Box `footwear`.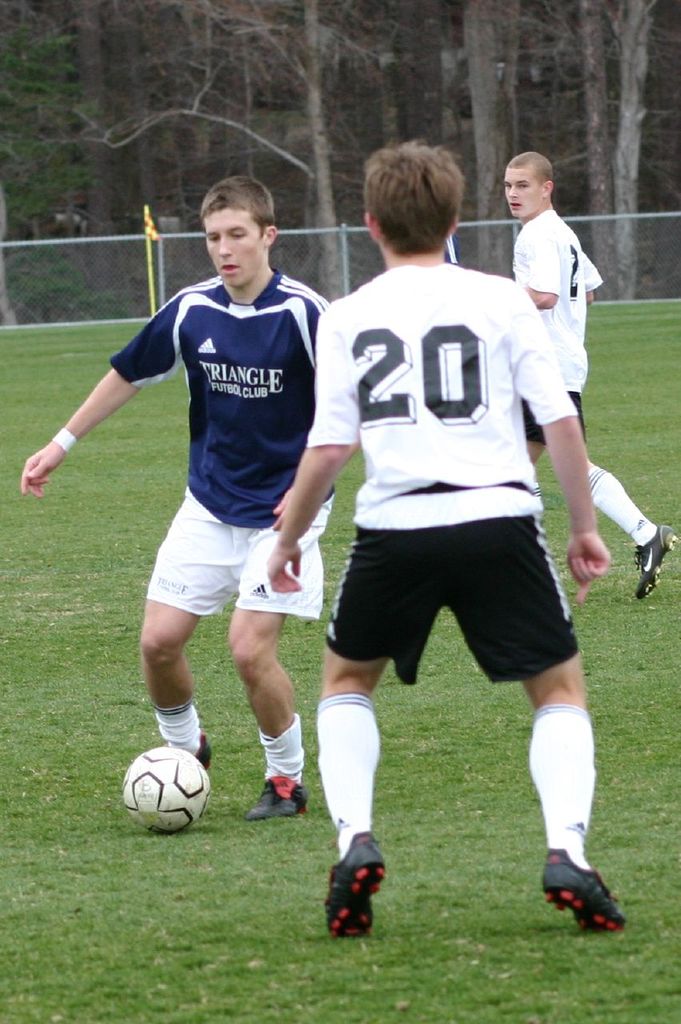
box=[248, 770, 317, 822].
